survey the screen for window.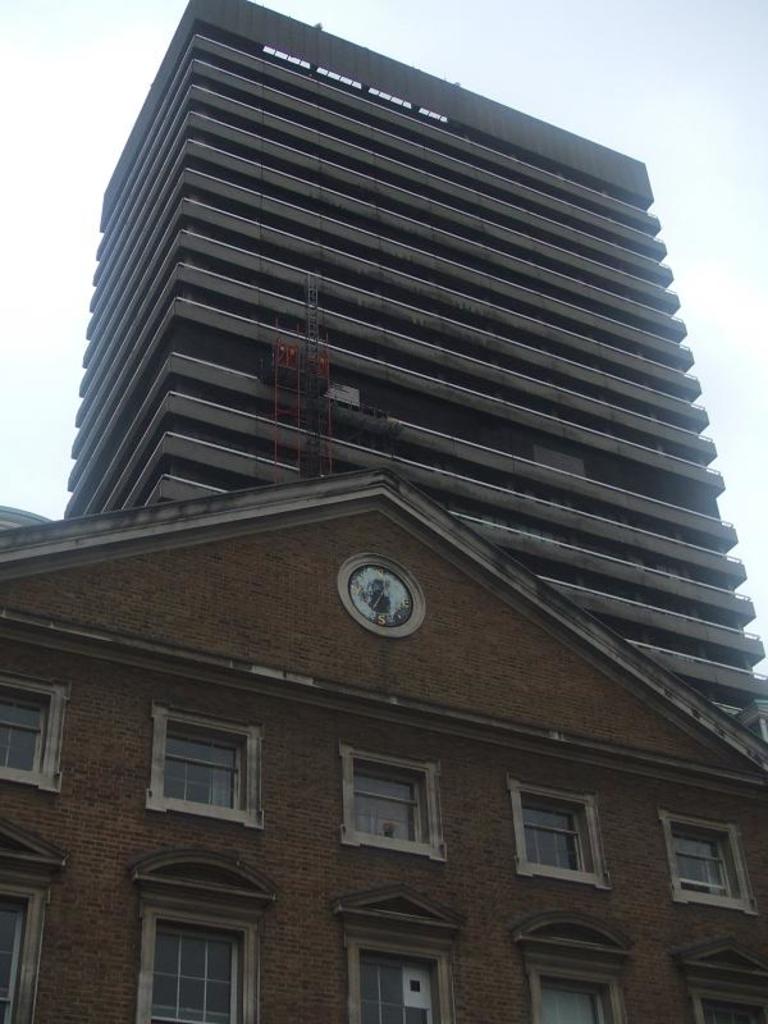
Survey found: 136, 895, 266, 1023.
